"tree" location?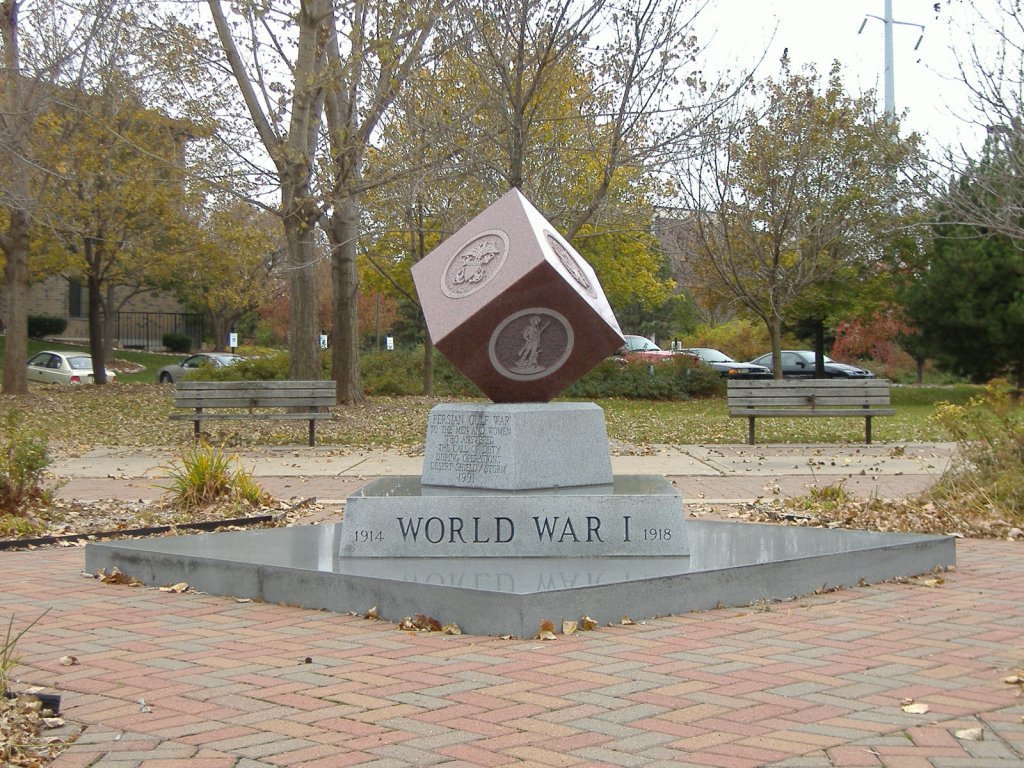
bbox=[186, 190, 272, 357]
